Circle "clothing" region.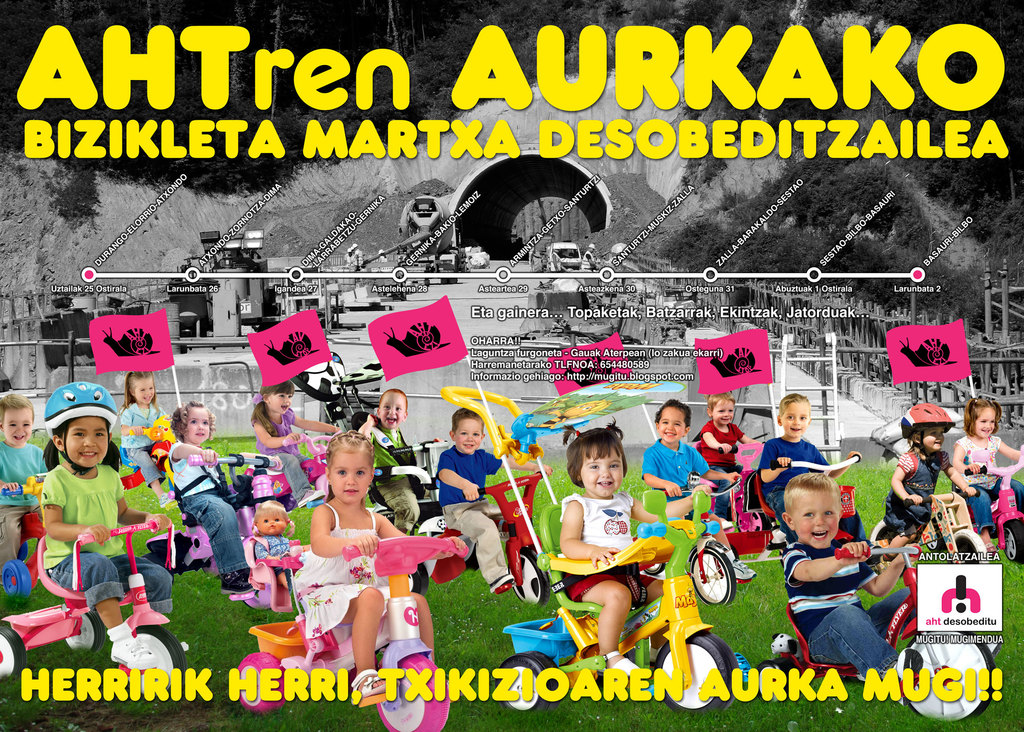
Region: Rect(167, 441, 273, 584).
